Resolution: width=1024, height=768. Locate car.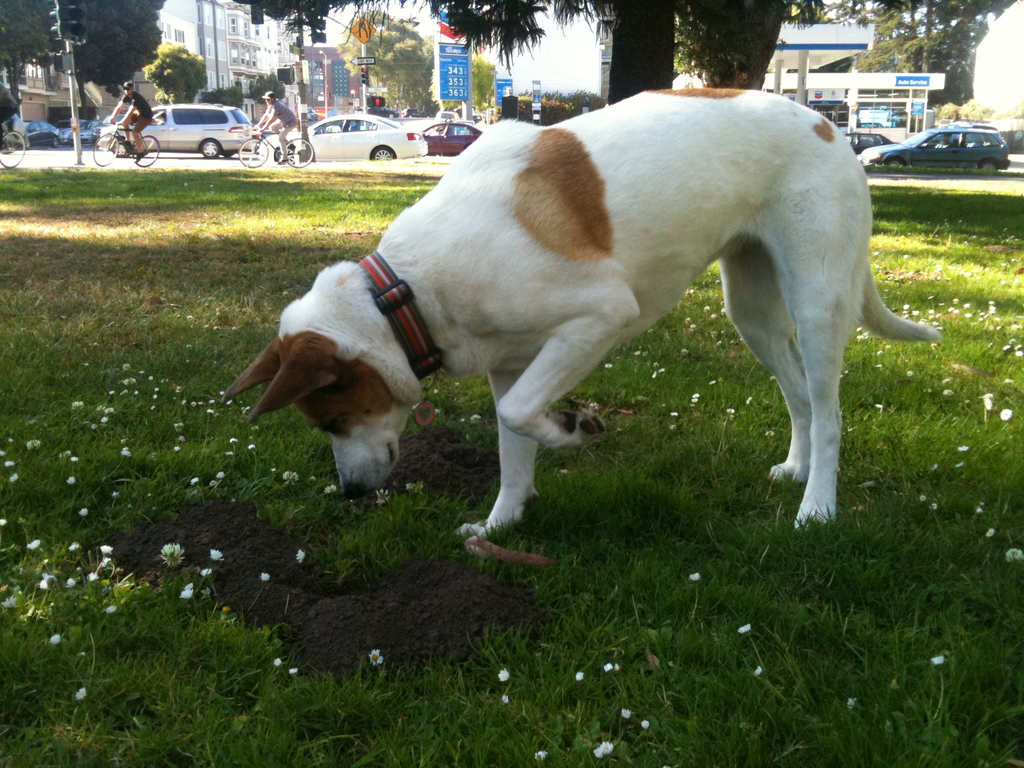
detection(263, 111, 428, 158).
